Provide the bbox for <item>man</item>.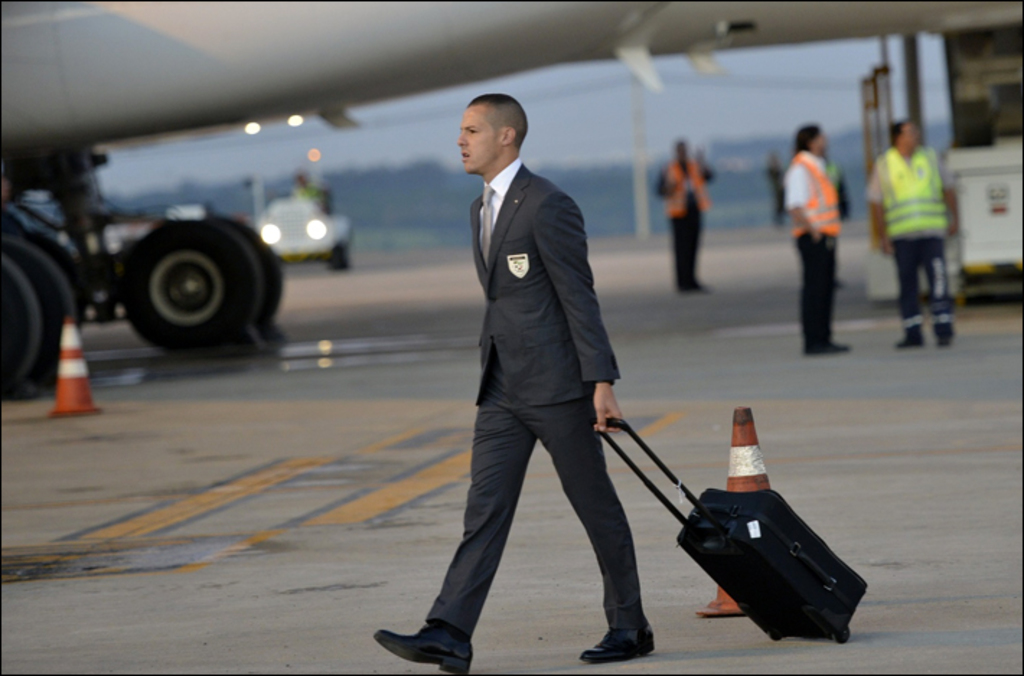
BBox(867, 120, 965, 349).
